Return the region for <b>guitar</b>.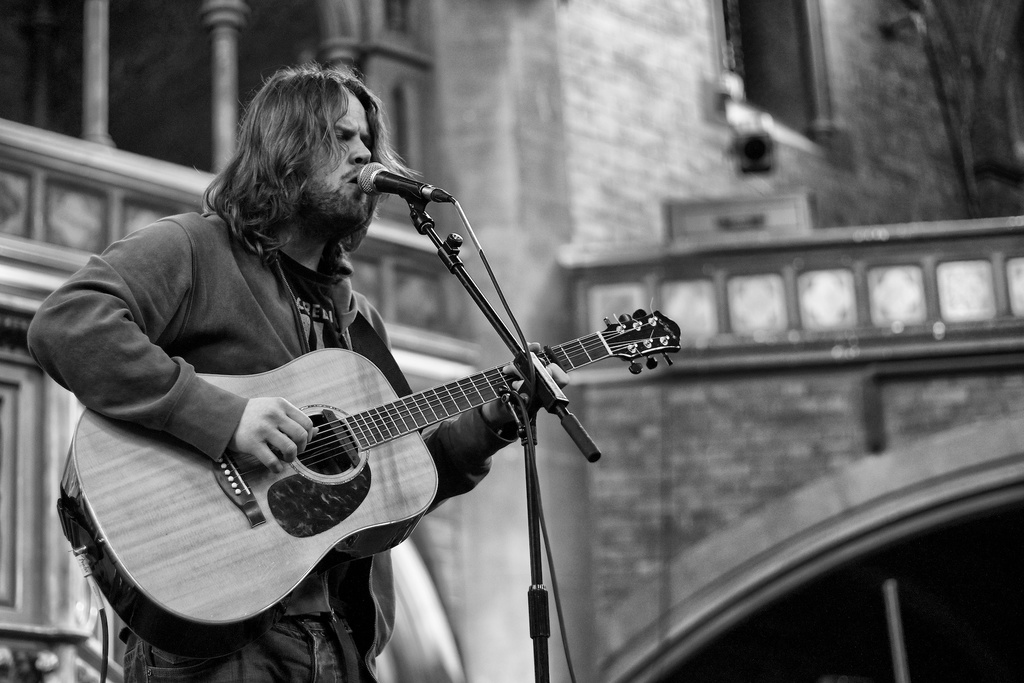
<box>61,297,683,661</box>.
